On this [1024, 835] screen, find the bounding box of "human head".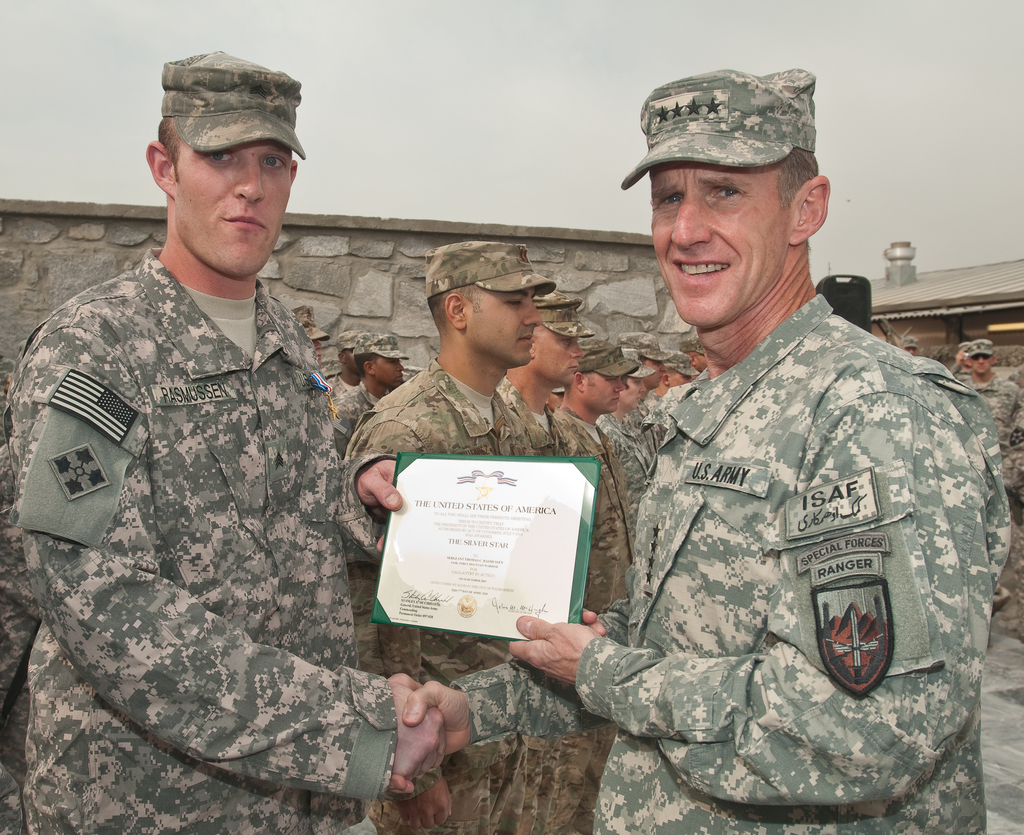
Bounding box: [351,329,406,387].
